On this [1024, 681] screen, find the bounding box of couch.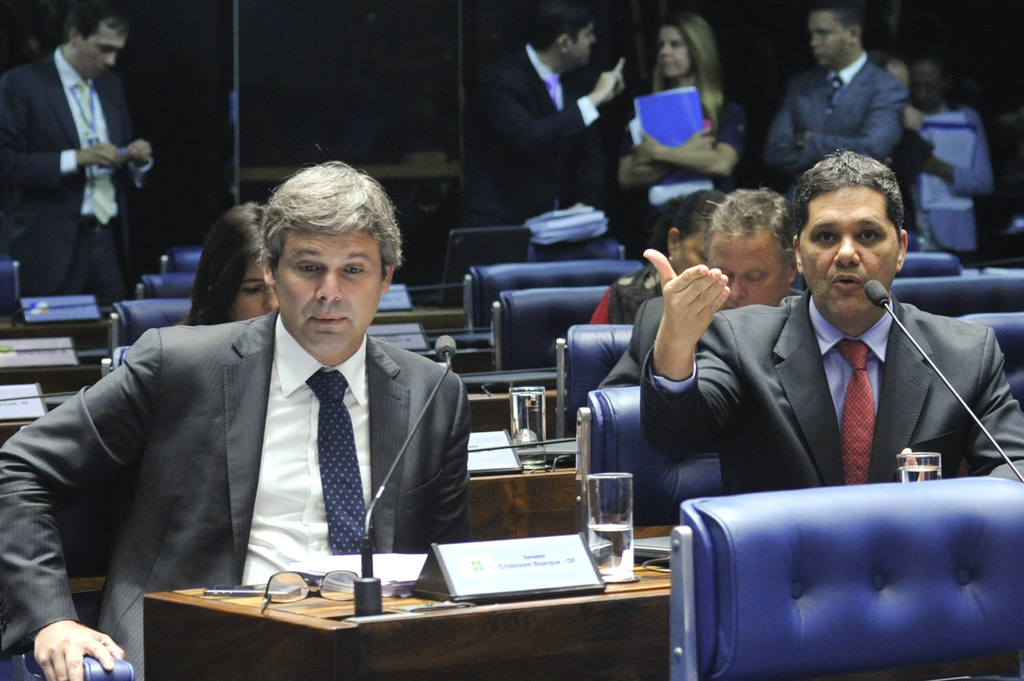
Bounding box: (left=465, top=265, right=649, bottom=328).
